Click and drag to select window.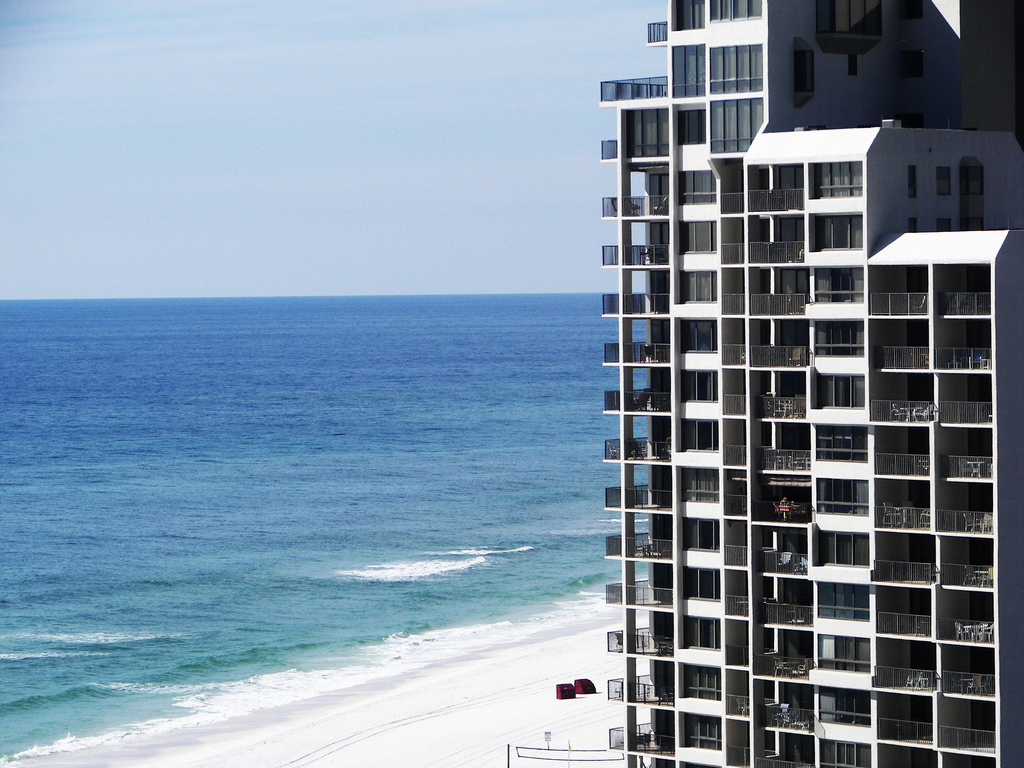
Selection: <region>816, 535, 870, 568</region>.
